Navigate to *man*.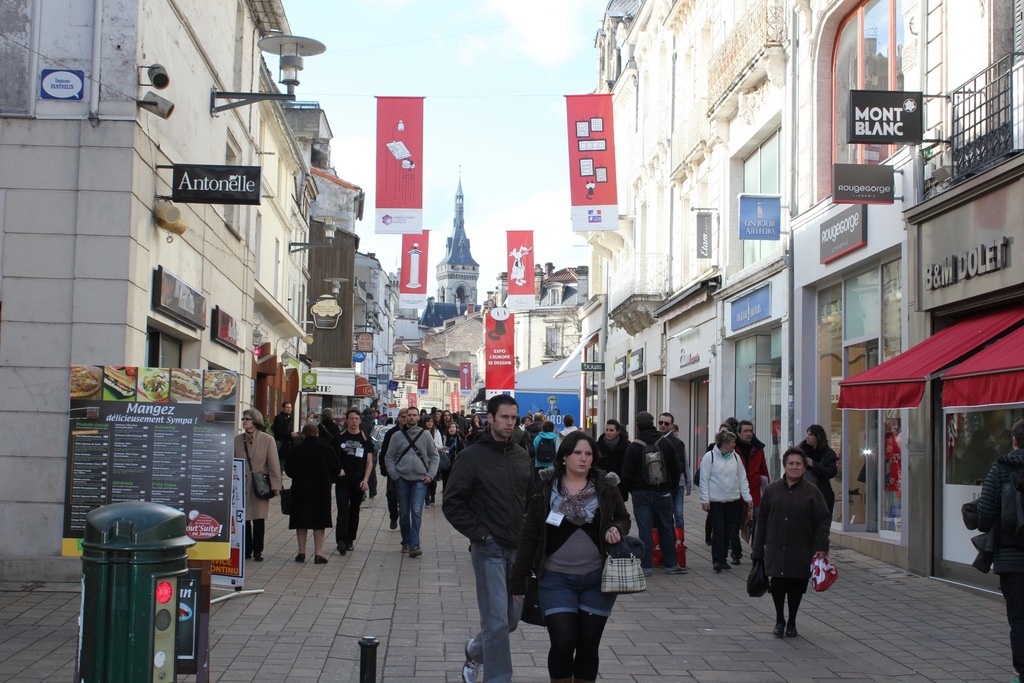
Navigation target: box=[623, 403, 682, 577].
